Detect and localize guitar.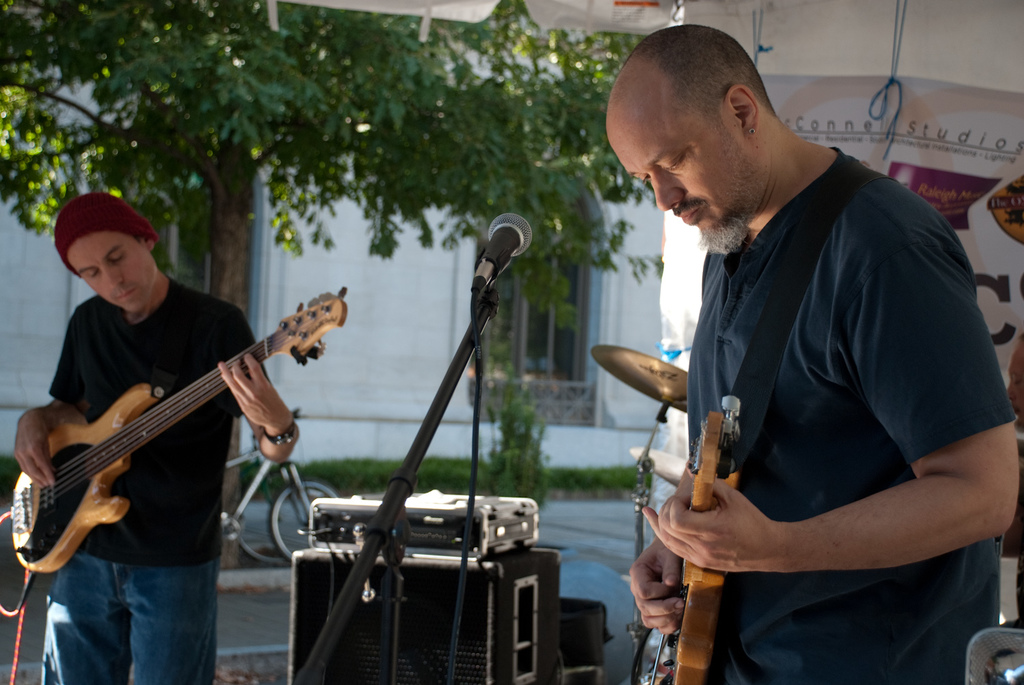
Localized at box(5, 282, 354, 580).
